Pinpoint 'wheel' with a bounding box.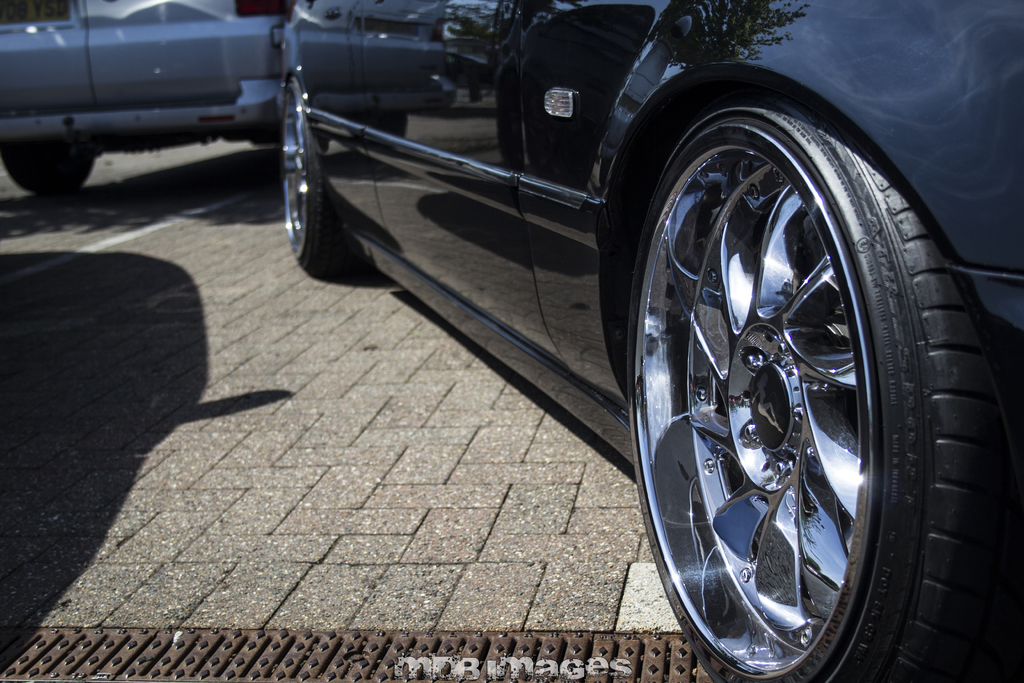
[x1=643, y1=83, x2=944, y2=682].
